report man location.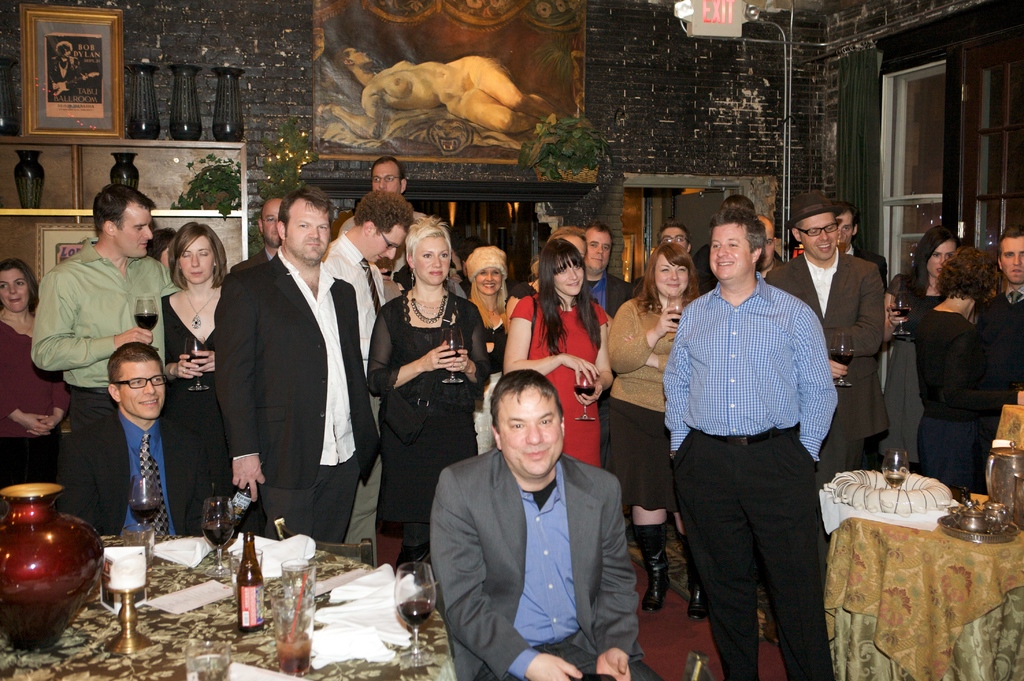
Report: (50, 41, 90, 101).
